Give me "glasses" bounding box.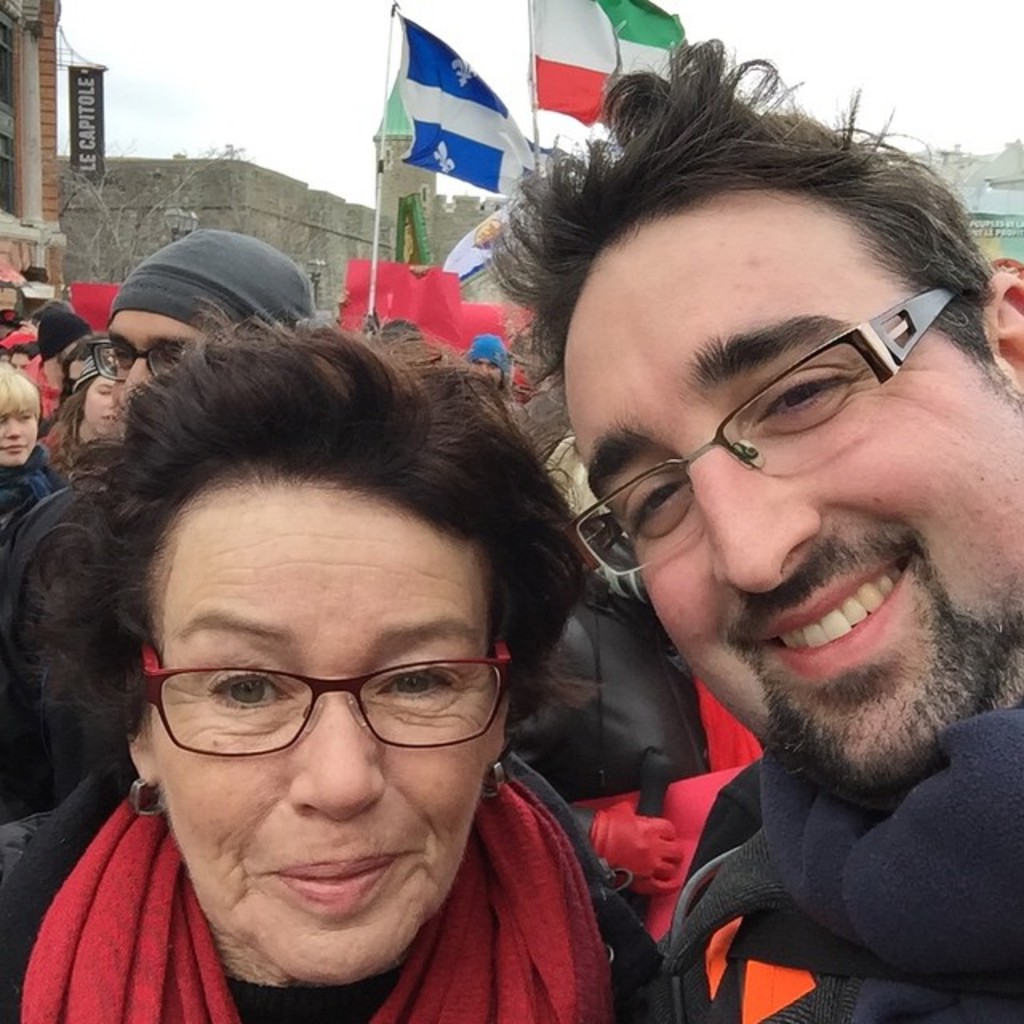
104:664:528:786.
